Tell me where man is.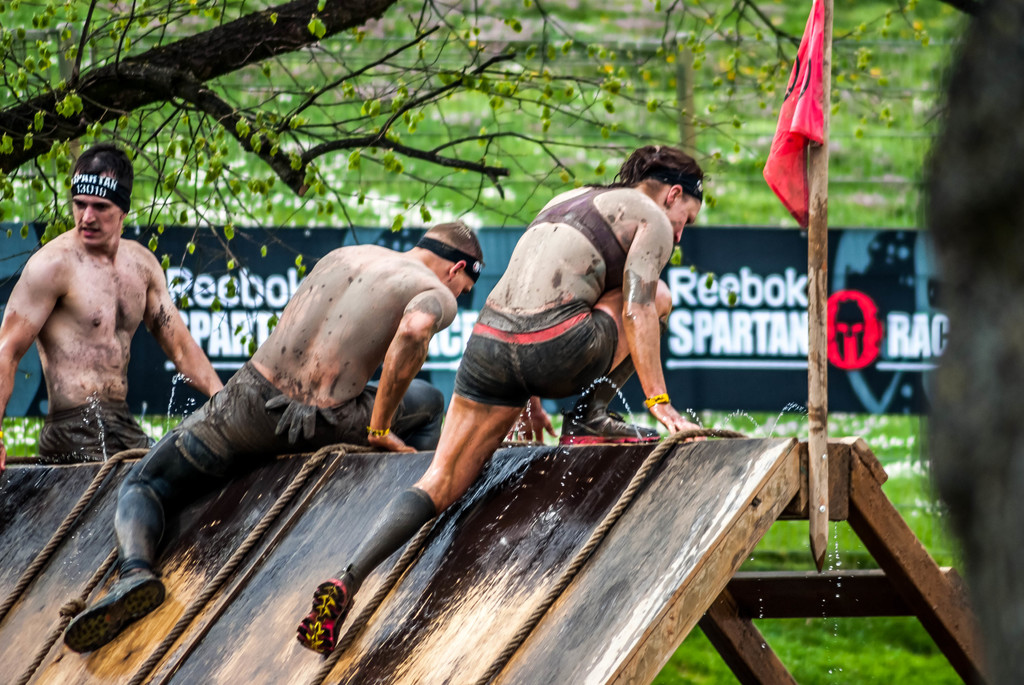
man is at 63/219/483/661.
